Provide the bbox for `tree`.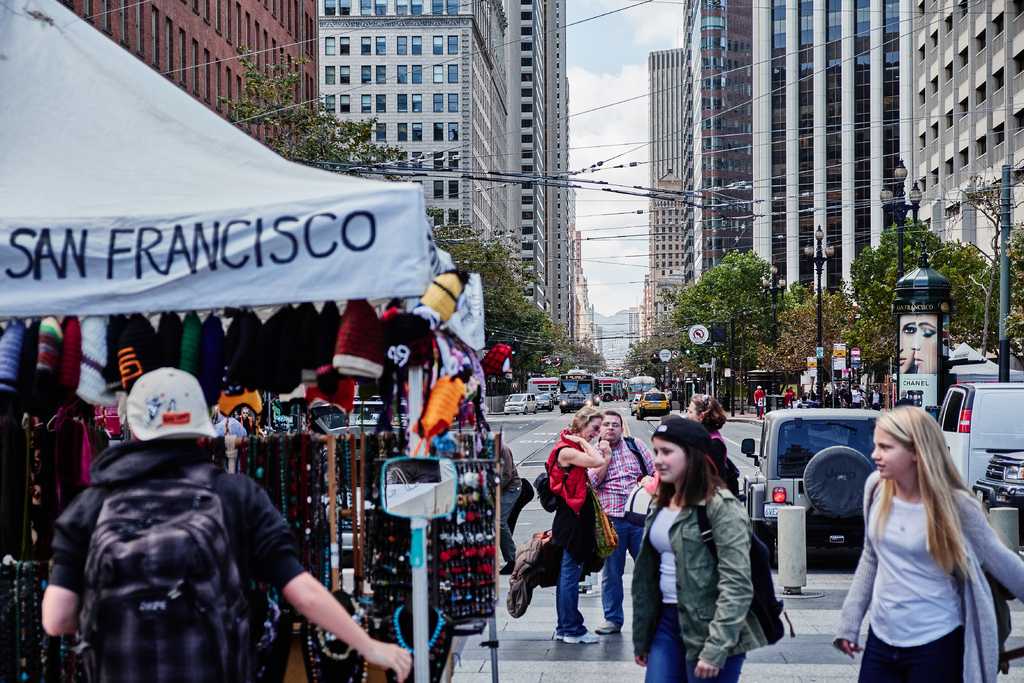
BBox(948, 170, 1023, 354).
